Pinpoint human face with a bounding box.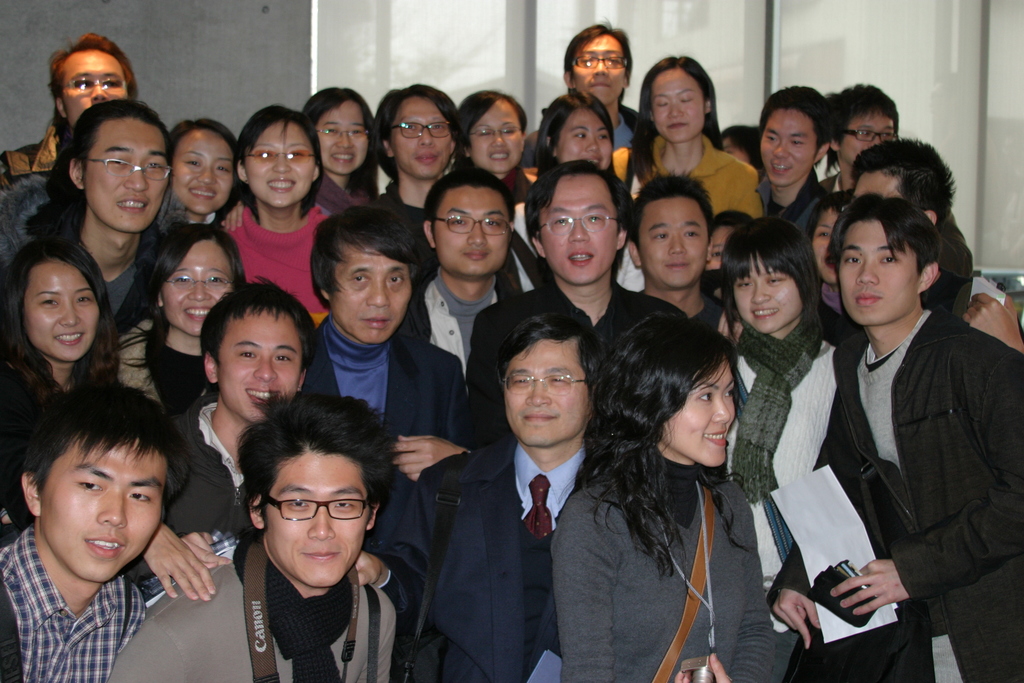
{"x1": 573, "y1": 31, "x2": 624, "y2": 106}.
